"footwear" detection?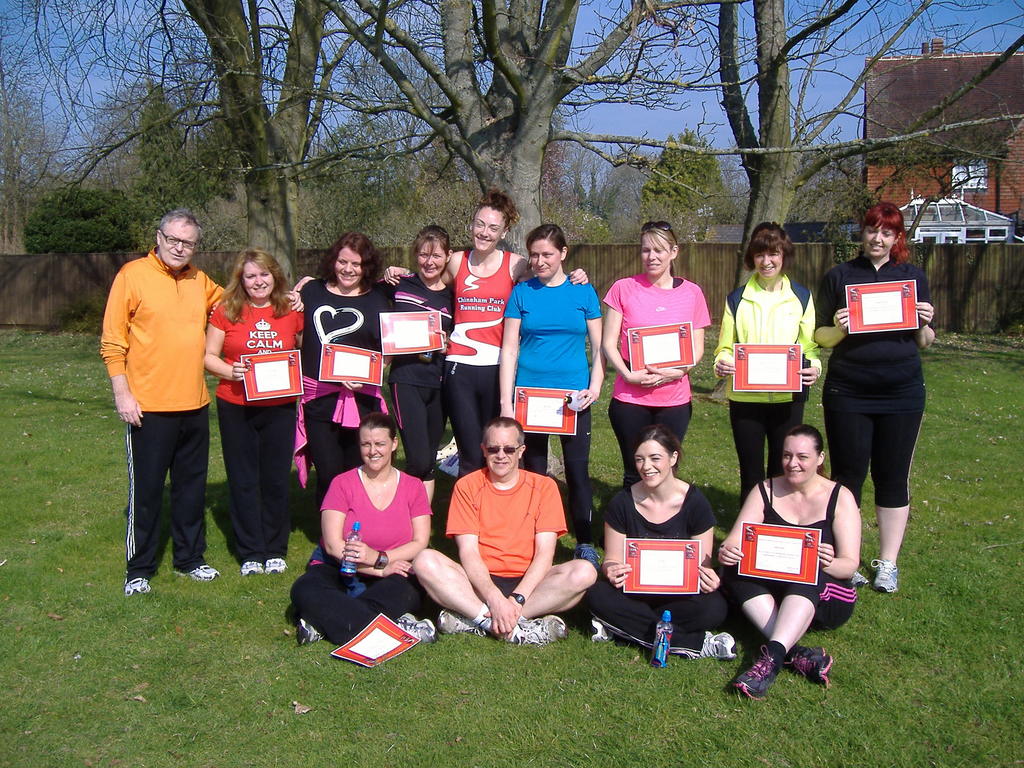
bbox=(784, 644, 830, 687)
